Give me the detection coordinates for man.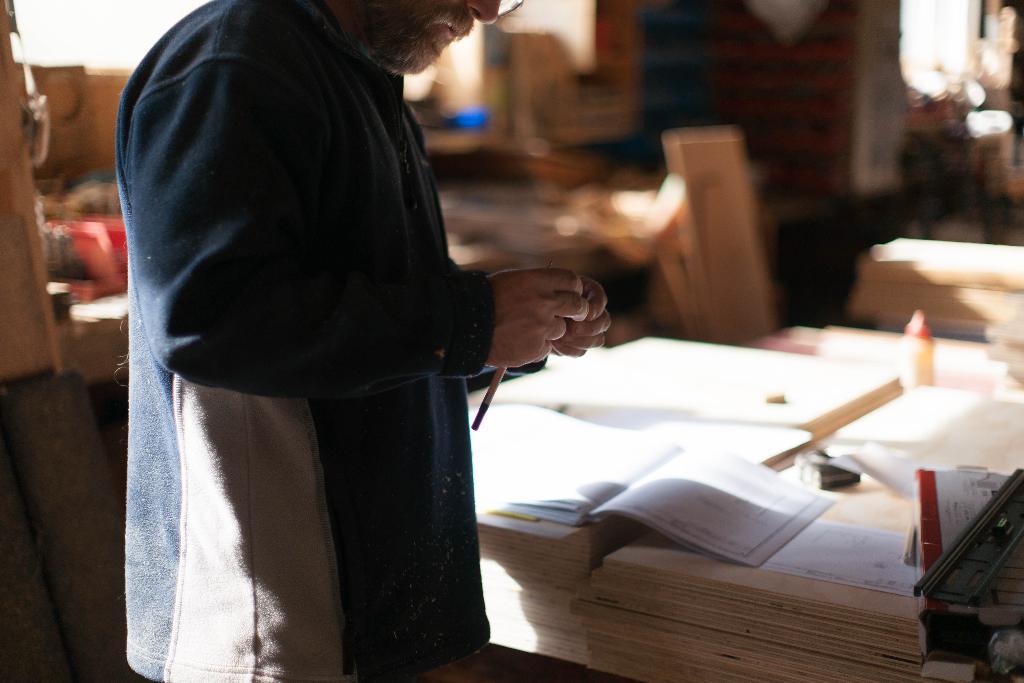
84 0 638 650.
